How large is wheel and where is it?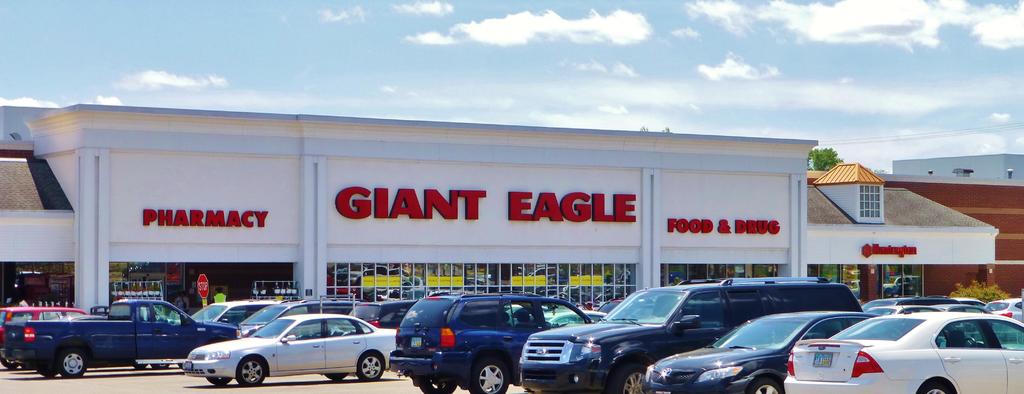
Bounding box: x1=240 y1=353 x2=267 y2=386.
